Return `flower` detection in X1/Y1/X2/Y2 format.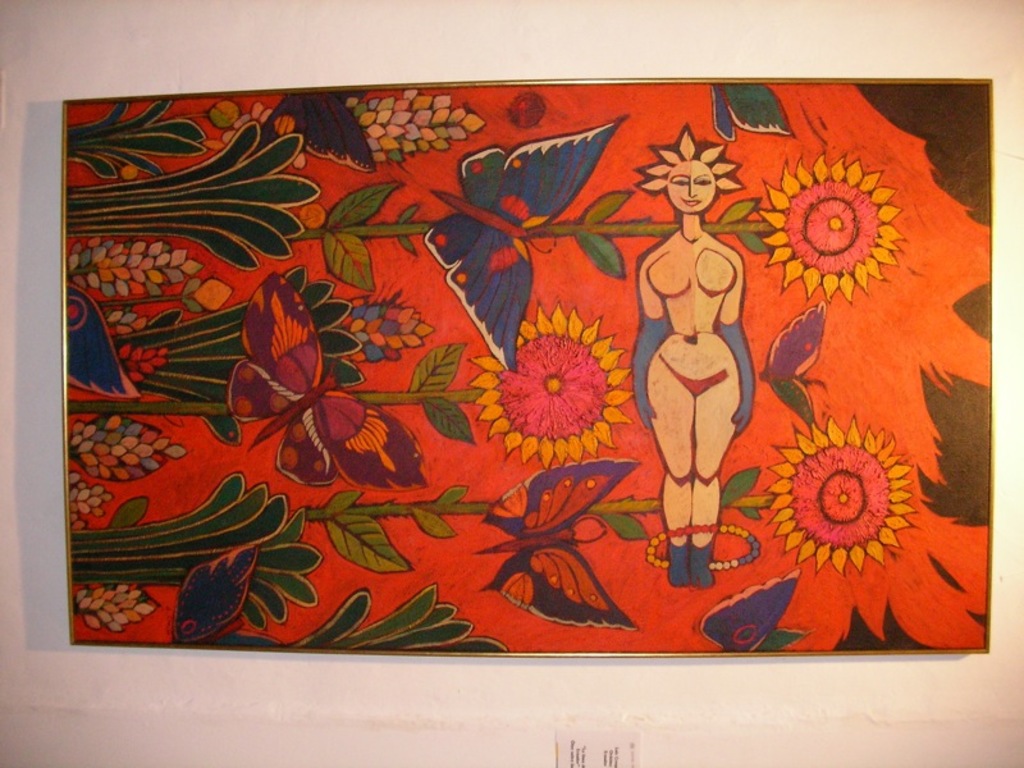
488/317/640/448.
